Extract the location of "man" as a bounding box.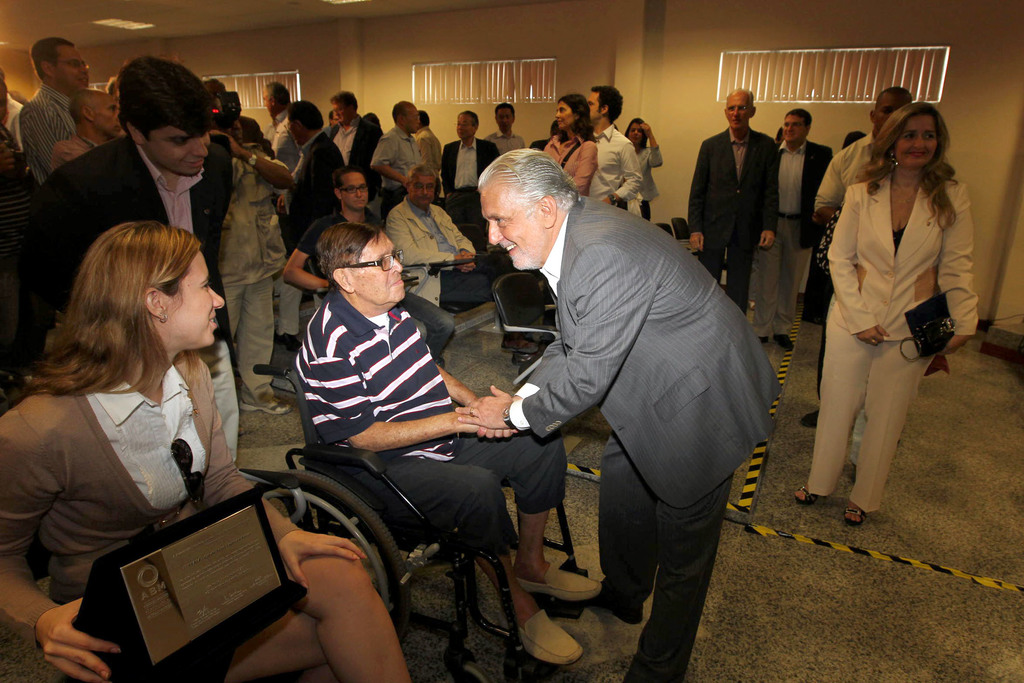
l=584, t=81, r=645, b=212.
